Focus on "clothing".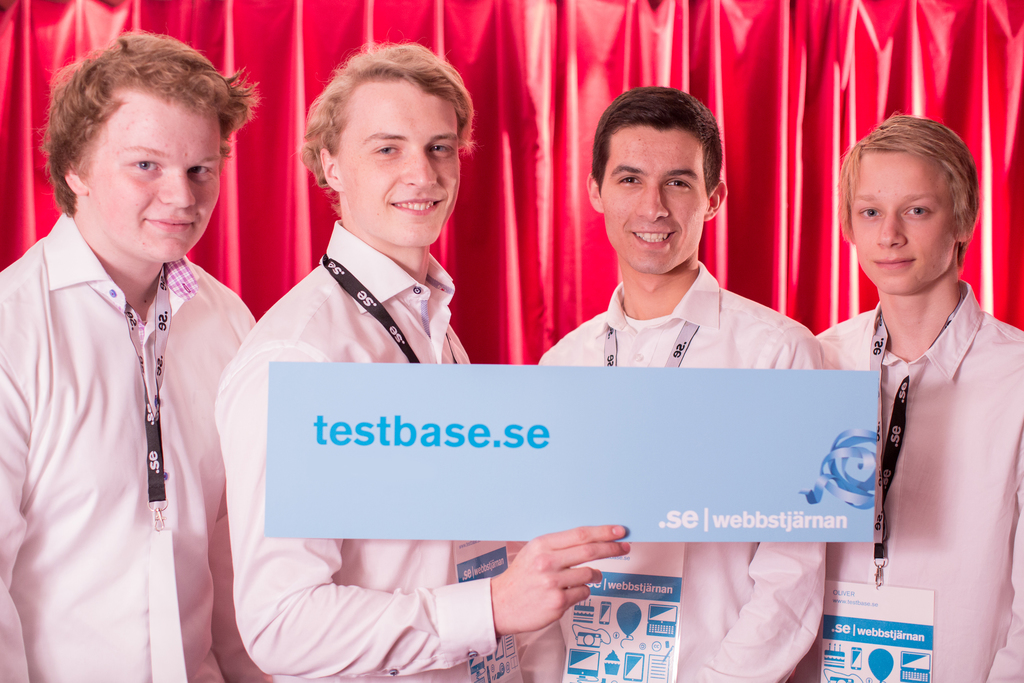
Focused at 844/244/1014/622.
